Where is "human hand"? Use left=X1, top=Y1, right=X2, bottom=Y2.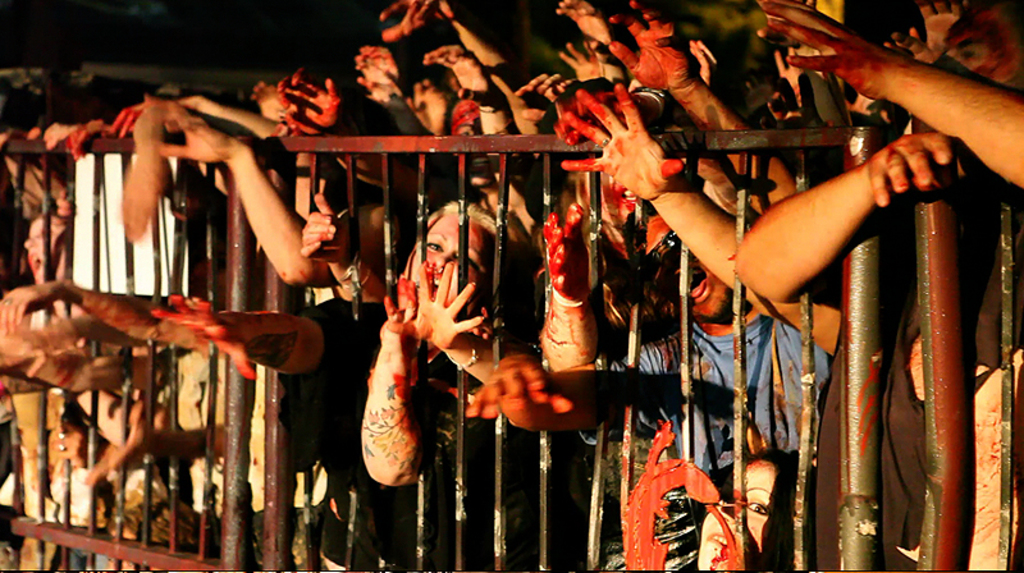
left=556, top=0, right=611, bottom=56.
